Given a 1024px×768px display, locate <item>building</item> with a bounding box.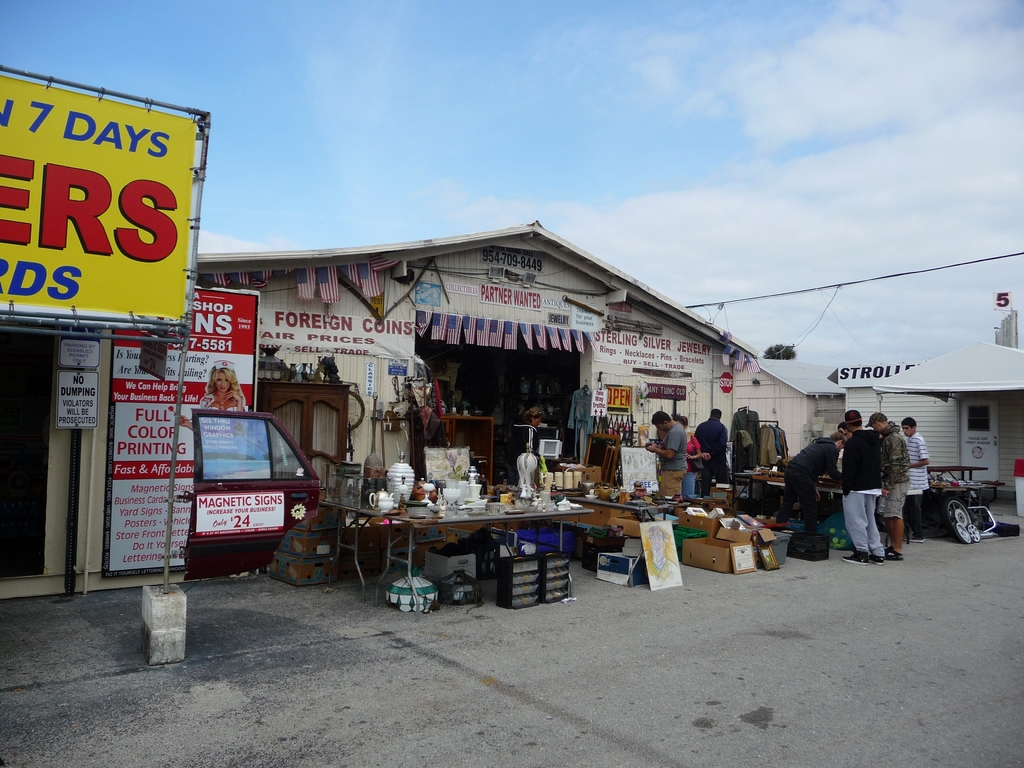
Located: {"left": 842, "top": 337, "right": 1023, "bottom": 541}.
